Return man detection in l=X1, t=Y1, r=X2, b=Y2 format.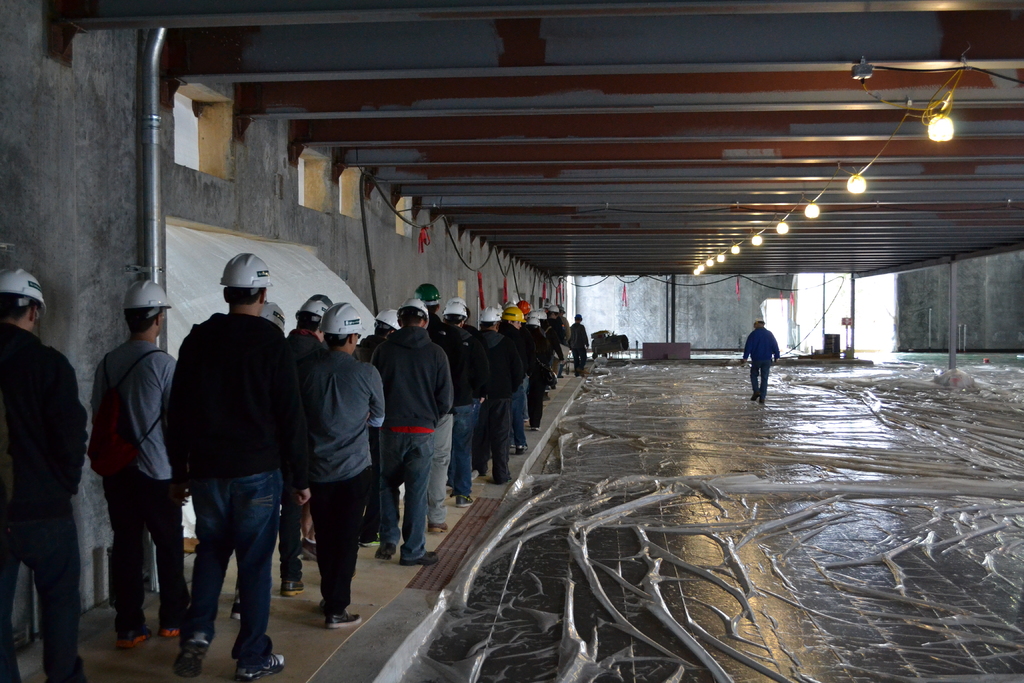
l=742, t=318, r=780, b=404.
